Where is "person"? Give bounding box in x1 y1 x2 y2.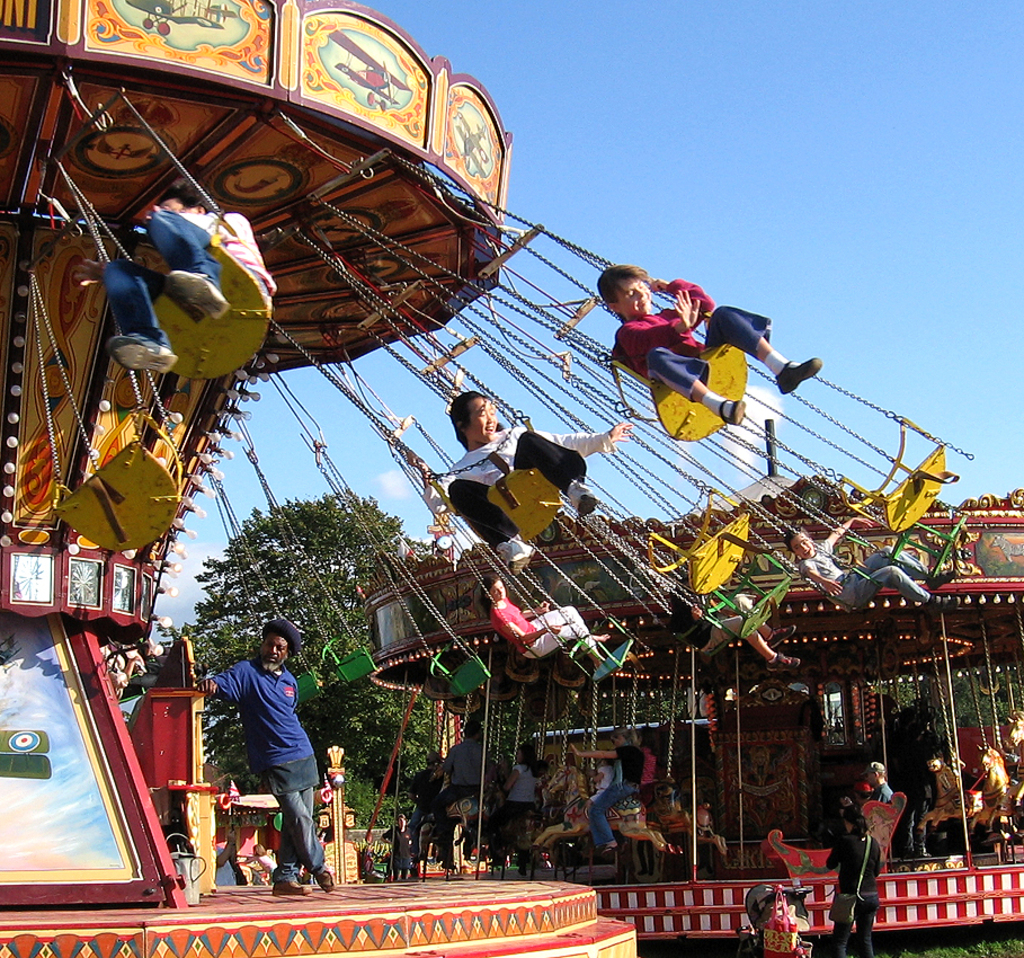
785 504 954 613.
